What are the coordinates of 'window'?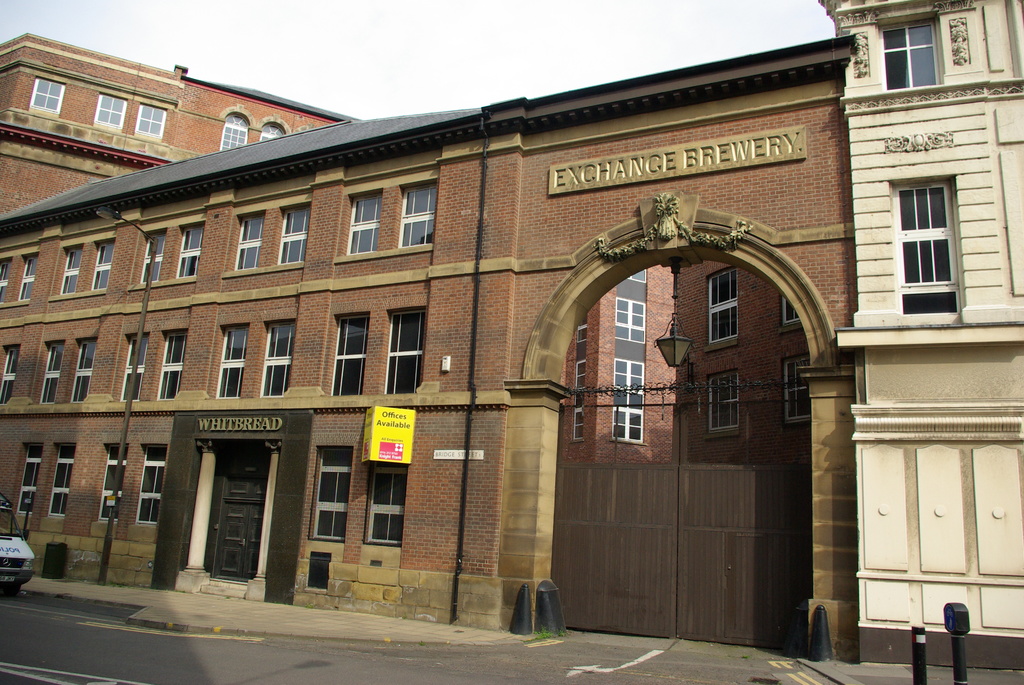
locate(880, 25, 938, 86).
